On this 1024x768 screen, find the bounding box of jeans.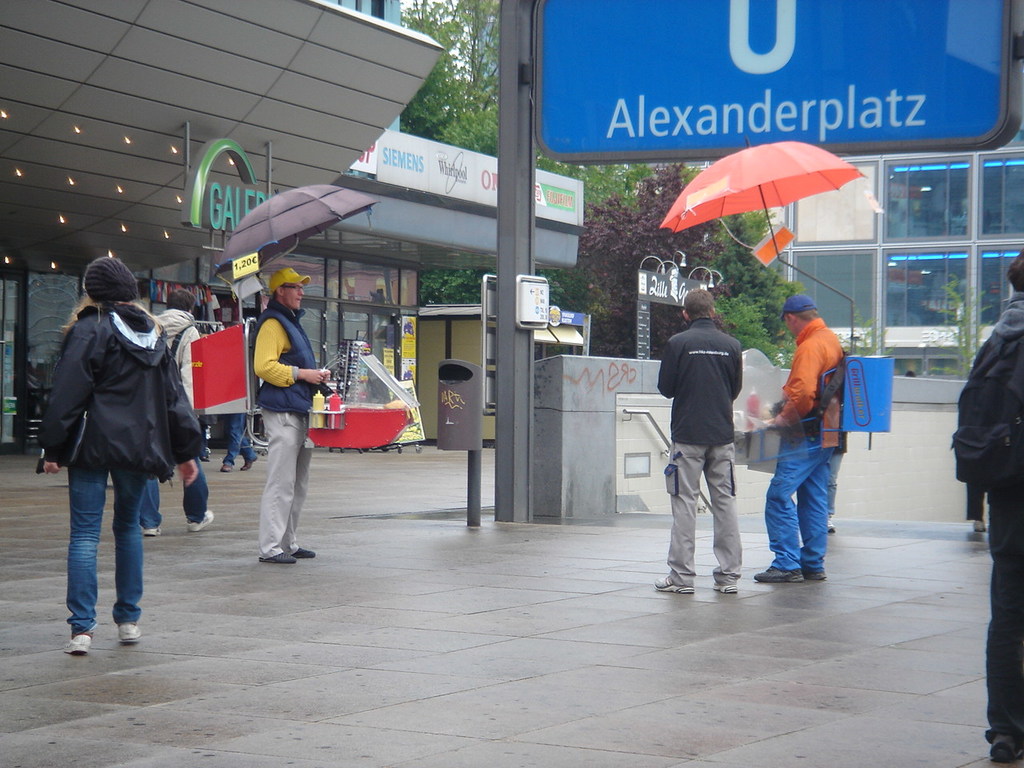
Bounding box: BBox(225, 416, 259, 462).
